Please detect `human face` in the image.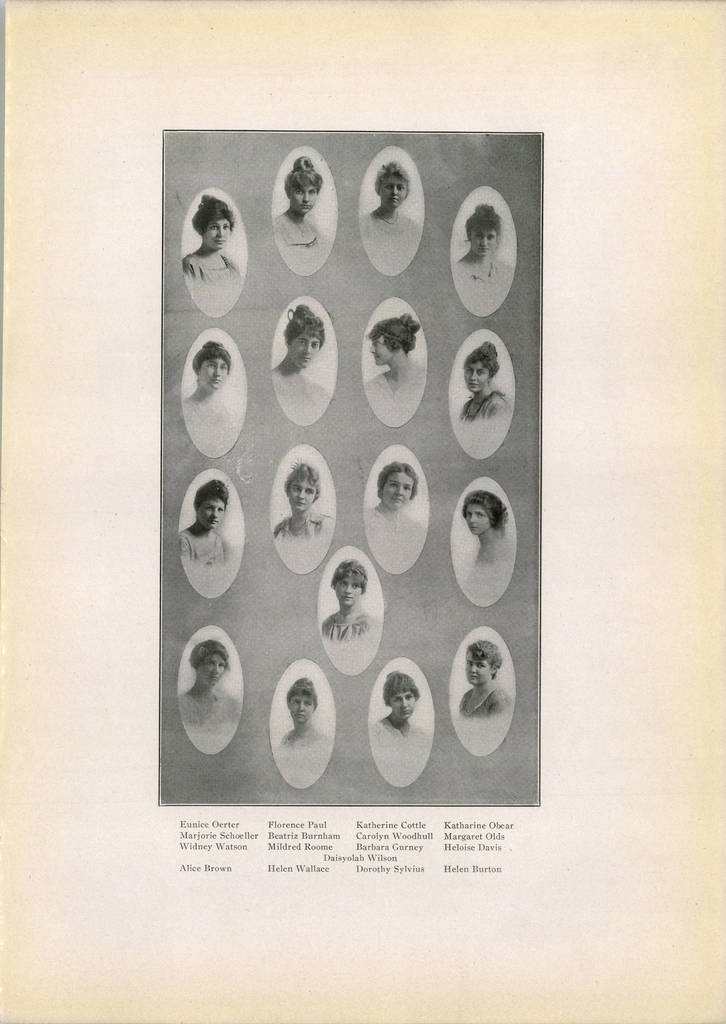
205,214,231,249.
